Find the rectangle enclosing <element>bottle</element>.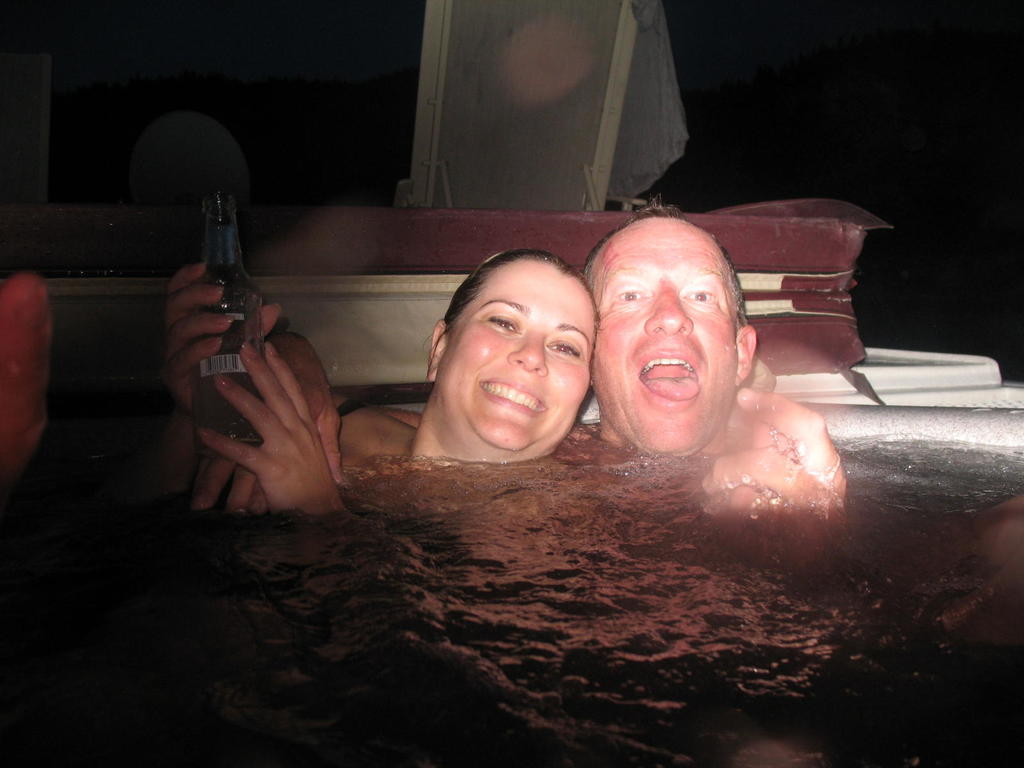
Rect(184, 191, 269, 458).
